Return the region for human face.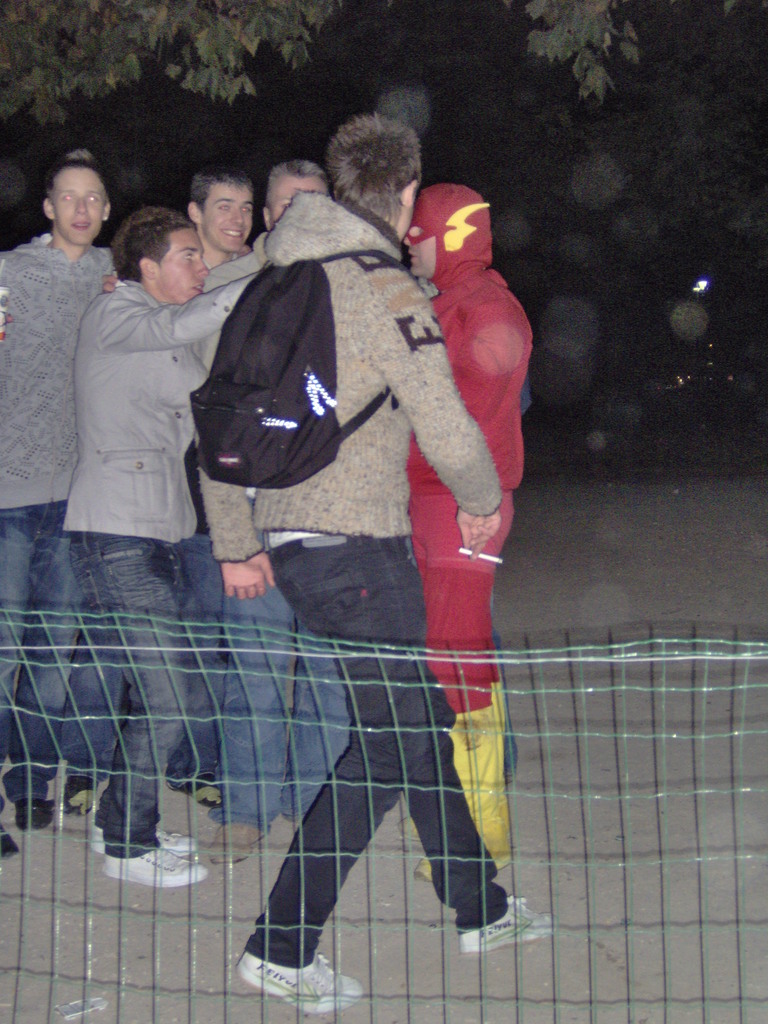
[397, 221, 441, 283].
